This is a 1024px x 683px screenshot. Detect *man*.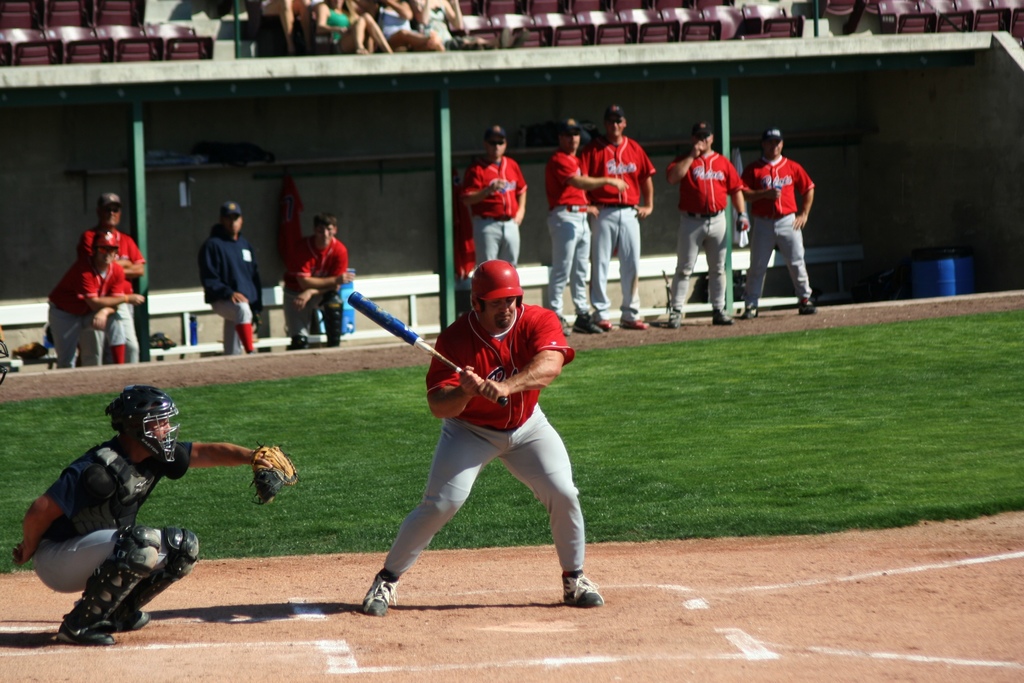
rect(360, 260, 605, 619).
